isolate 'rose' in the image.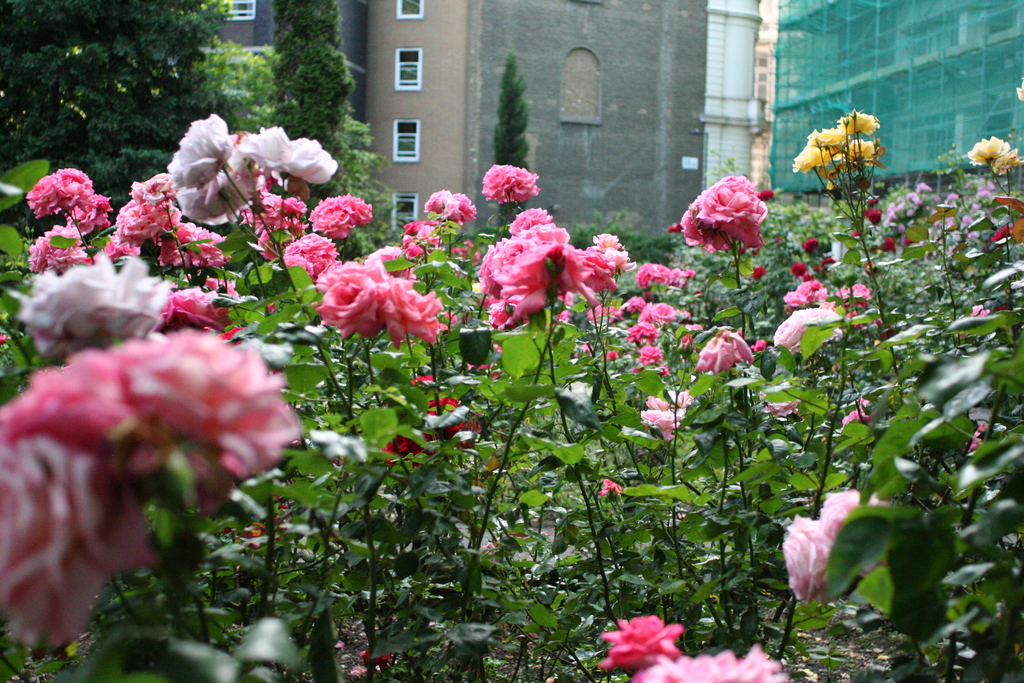
Isolated region: {"x1": 308, "y1": 245, "x2": 460, "y2": 352}.
